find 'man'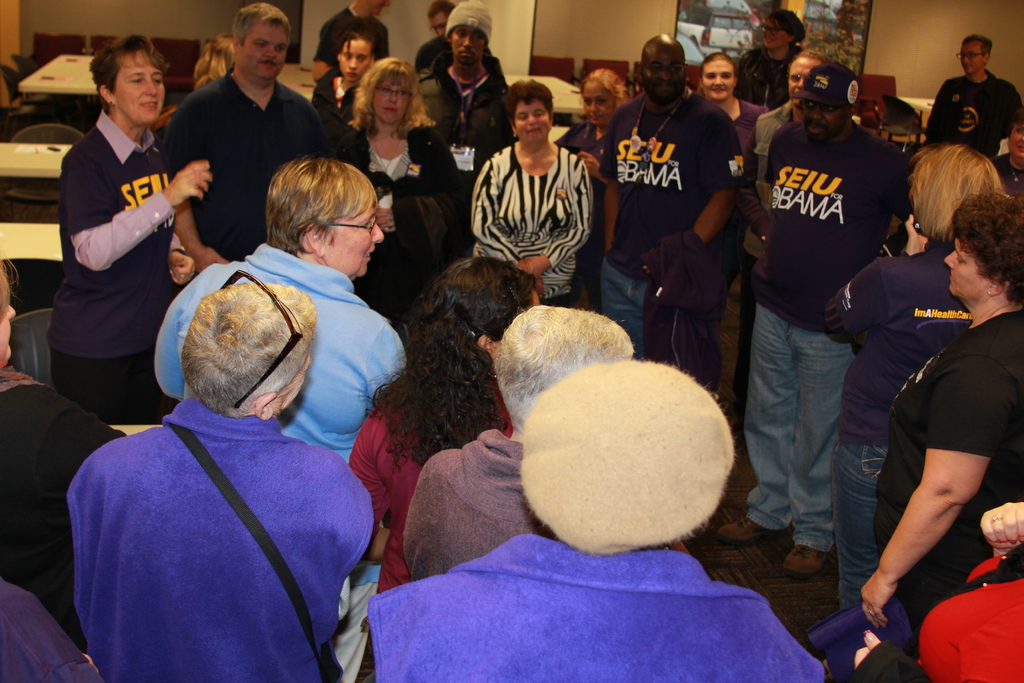
rect(61, 279, 374, 682)
